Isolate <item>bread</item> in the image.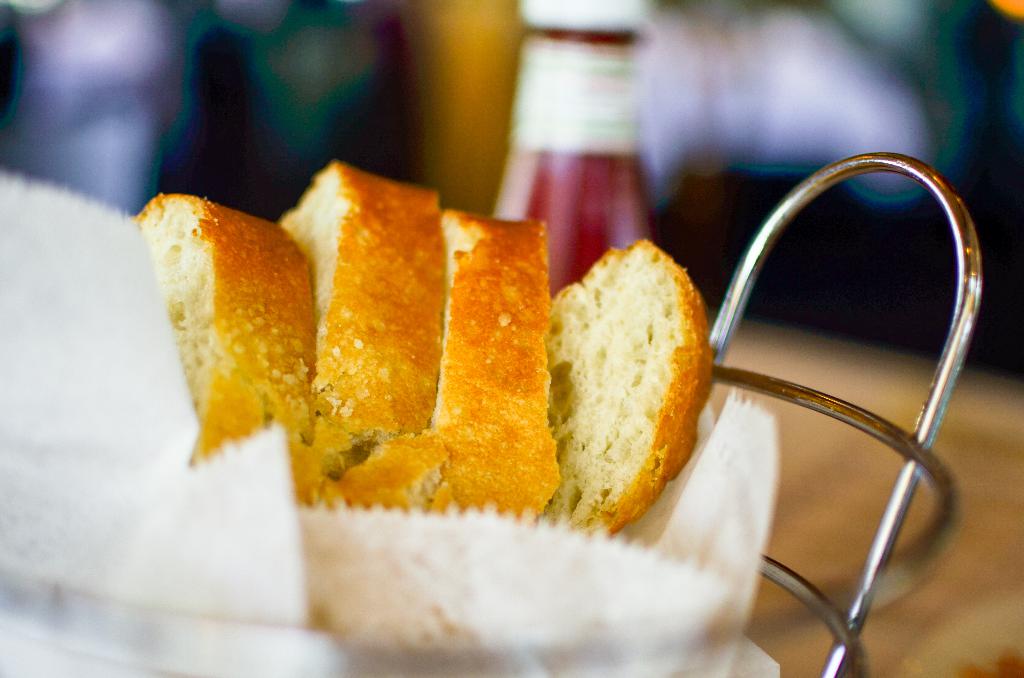
Isolated region: crop(540, 236, 707, 516).
